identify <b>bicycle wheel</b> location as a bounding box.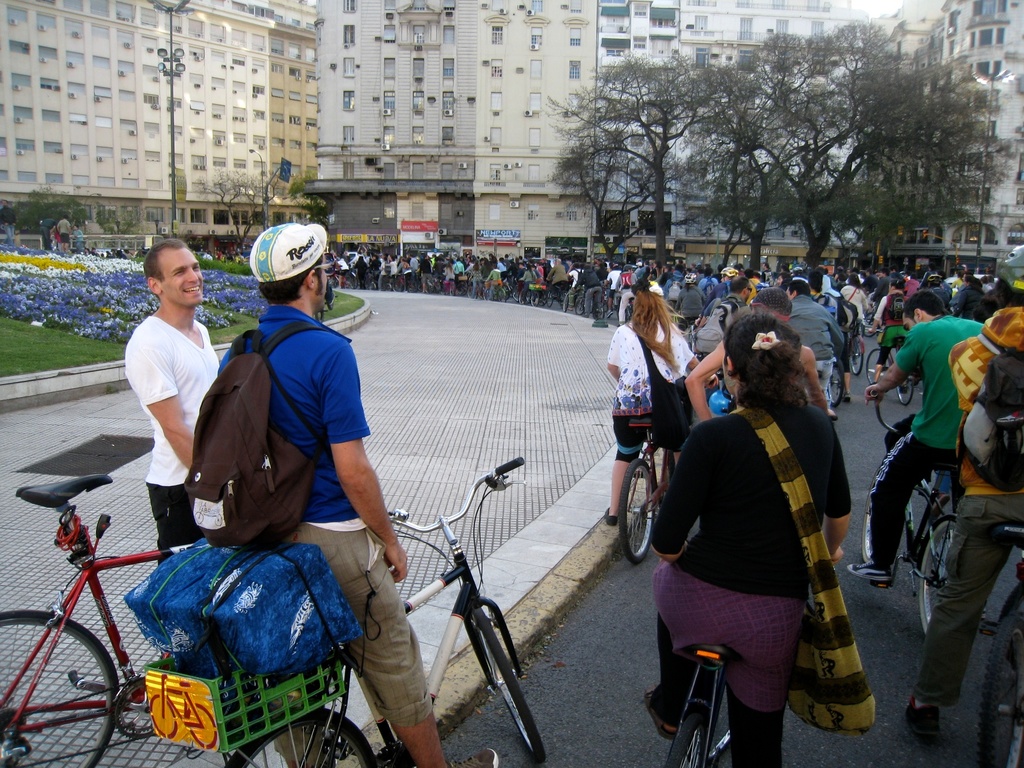
[662,708,721,767].
